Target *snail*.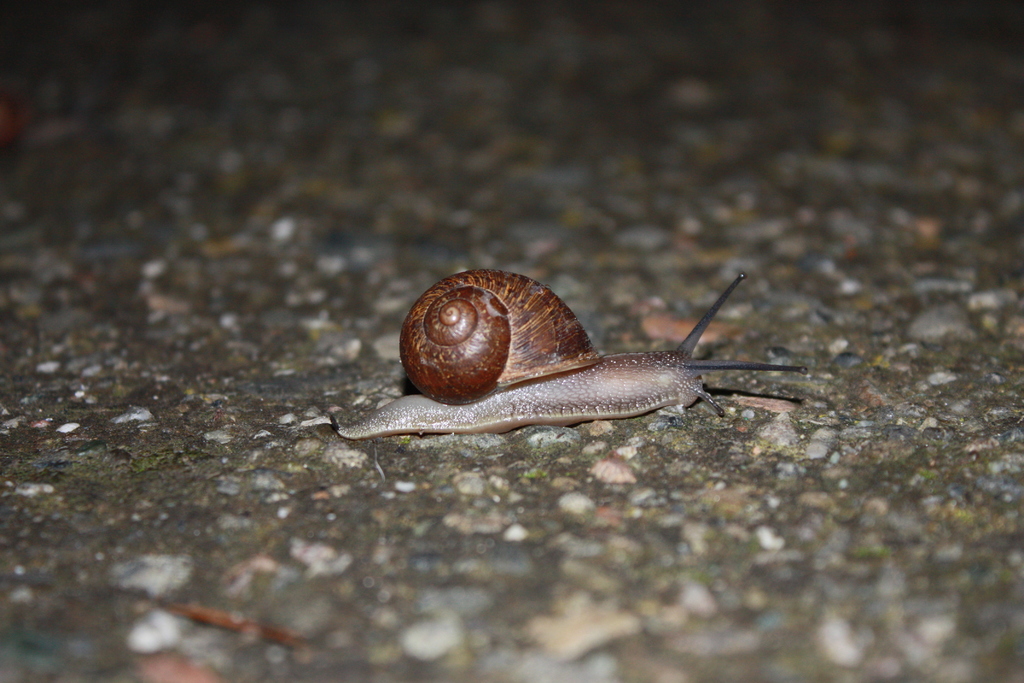
Target region: [x1=330, y1=251, x2=803, y2=454].
